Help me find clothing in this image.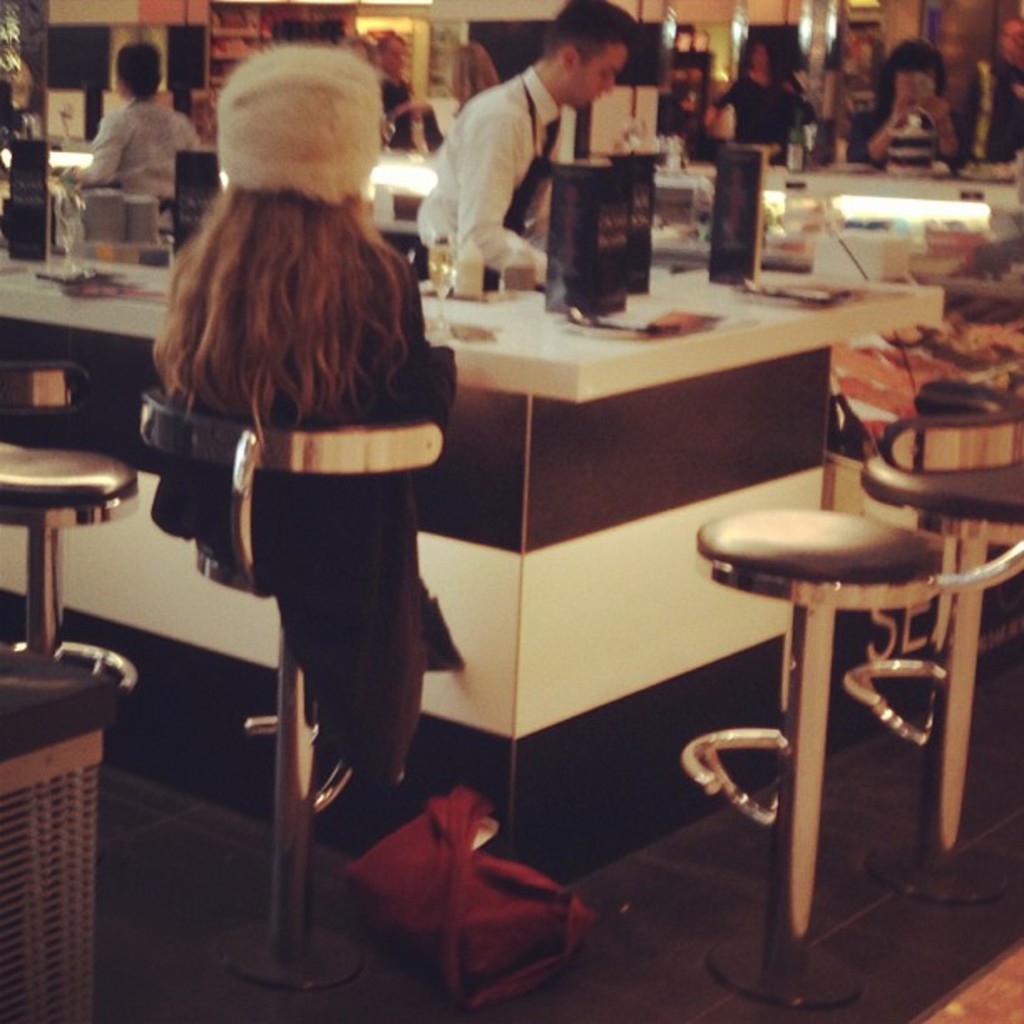
Found it: {"left": 716, "top": 64, "right": 820, "bottom": 142}.
